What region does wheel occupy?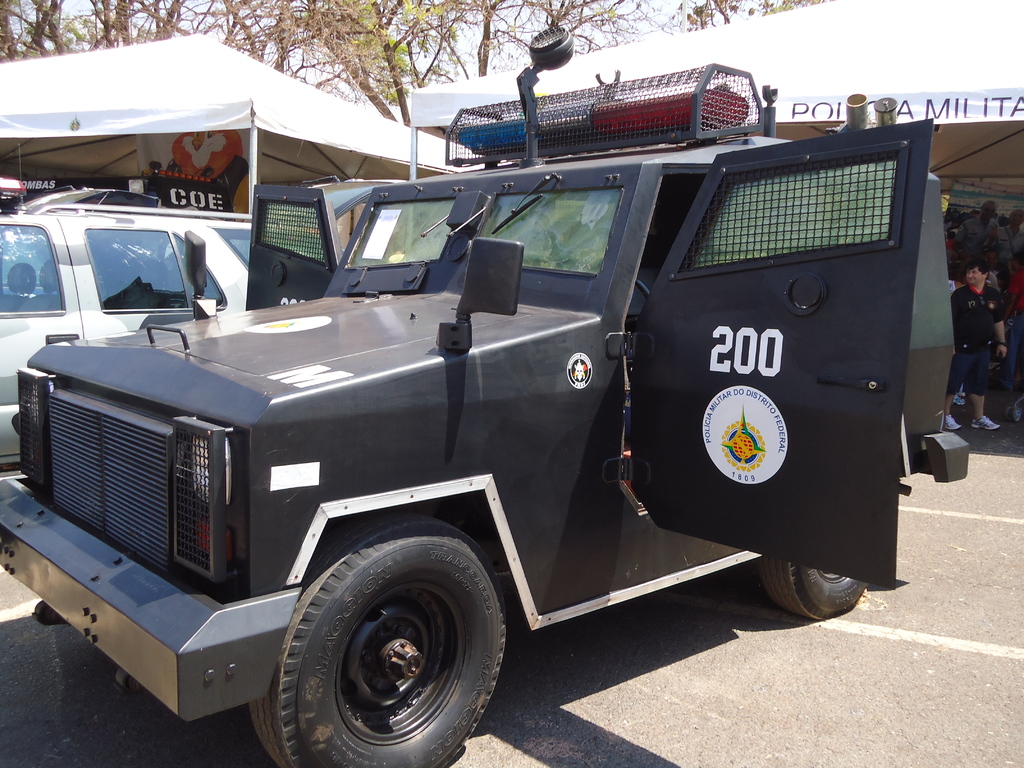
region(763, 553, 874, 621).
